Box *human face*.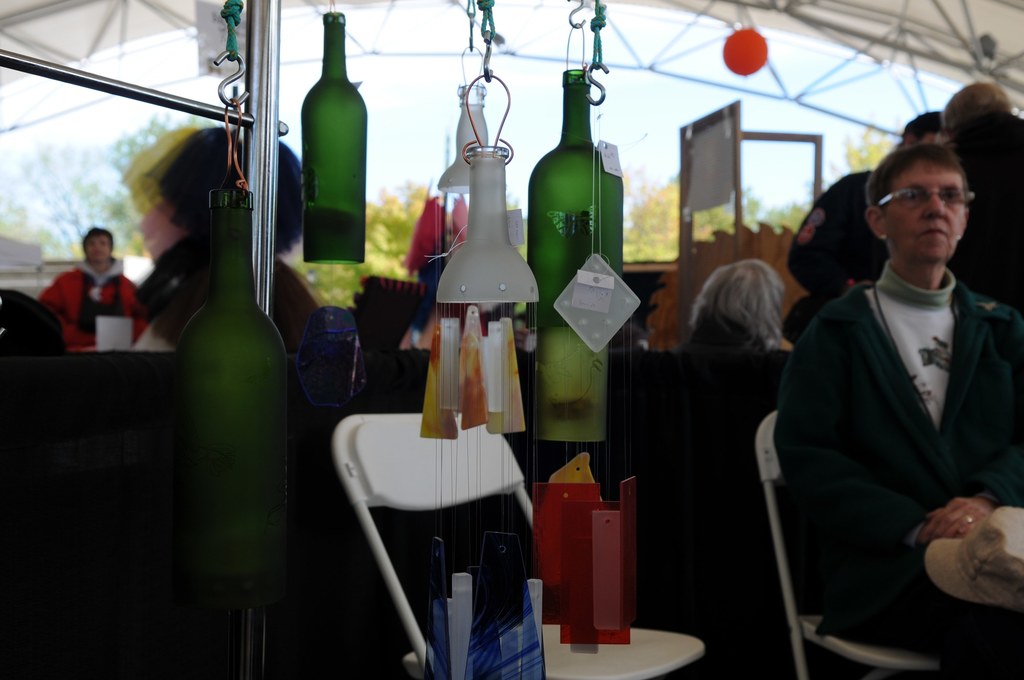
x1=886 y1=159 x2=965 y2=270.
